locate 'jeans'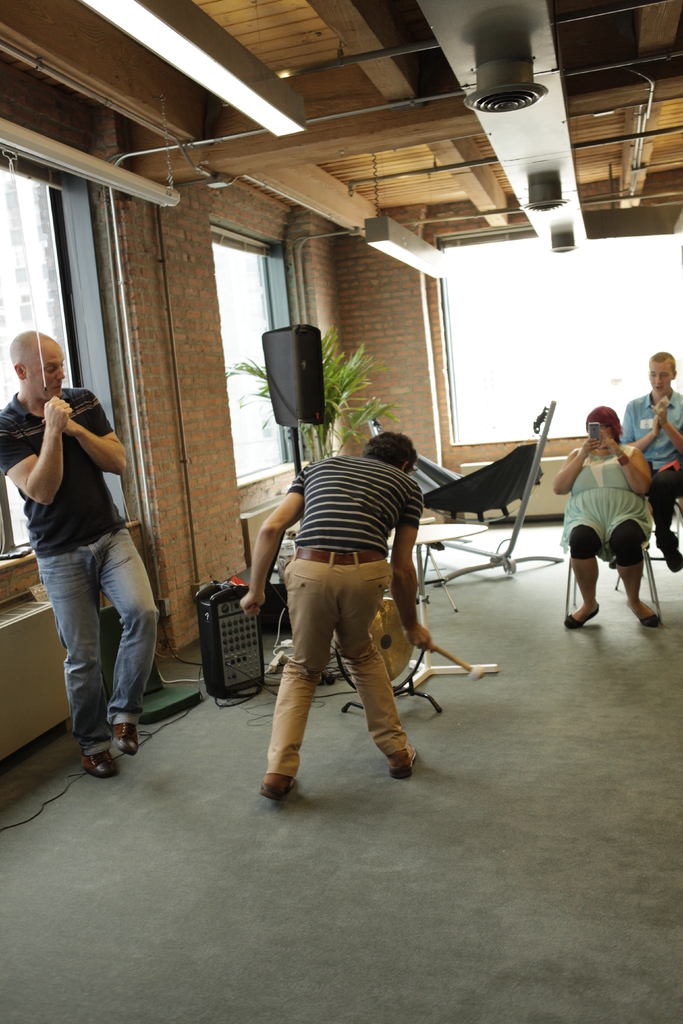
(38, 536, 163, 774)
